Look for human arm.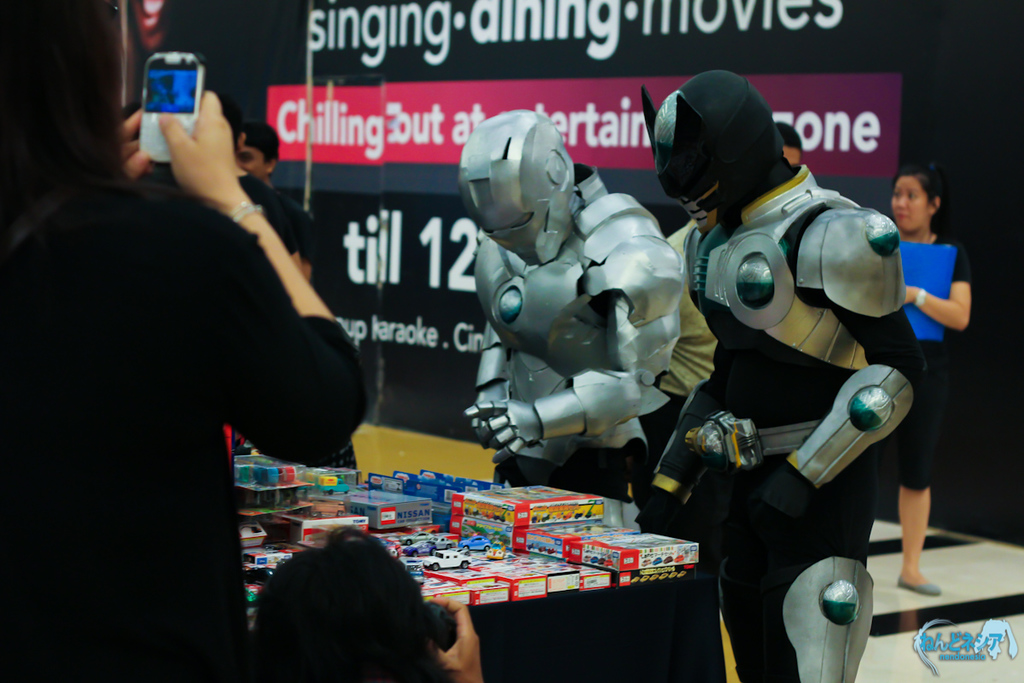
Found: (x1=464, y1=223, x2=699, y2=466).
